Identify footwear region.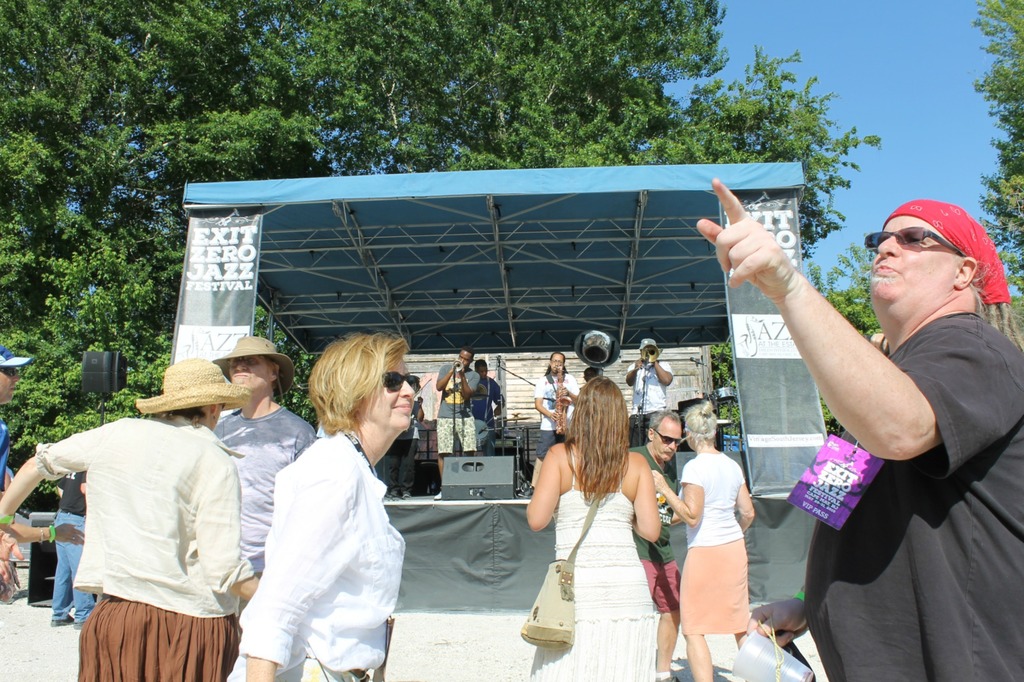
Region: 401,491,410,499.
